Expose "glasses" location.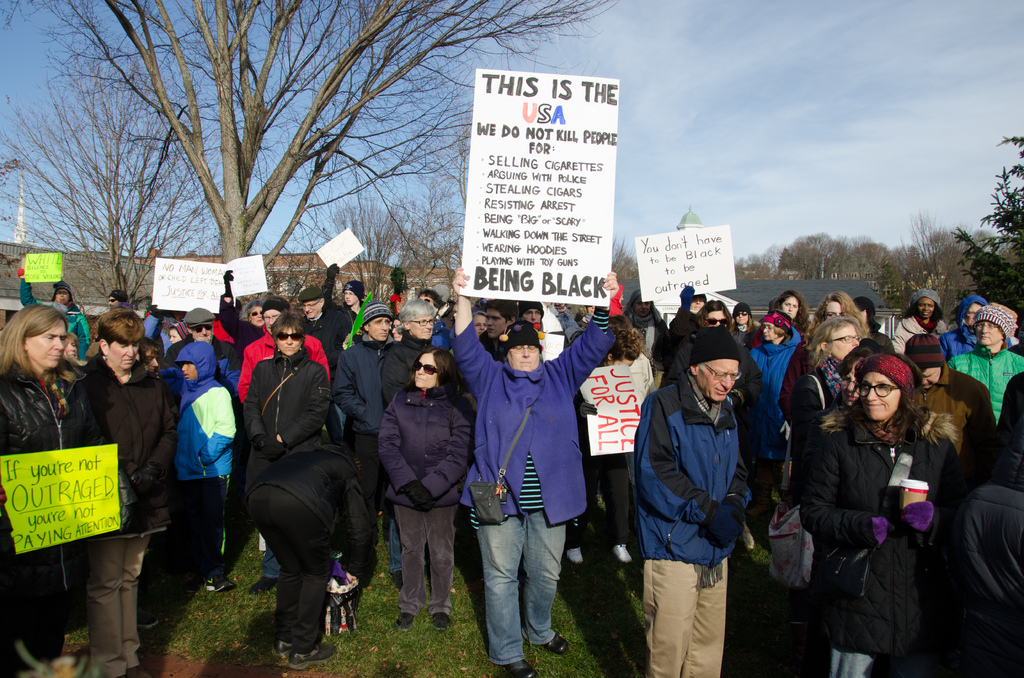
Exposed at 703 364 745 380.
